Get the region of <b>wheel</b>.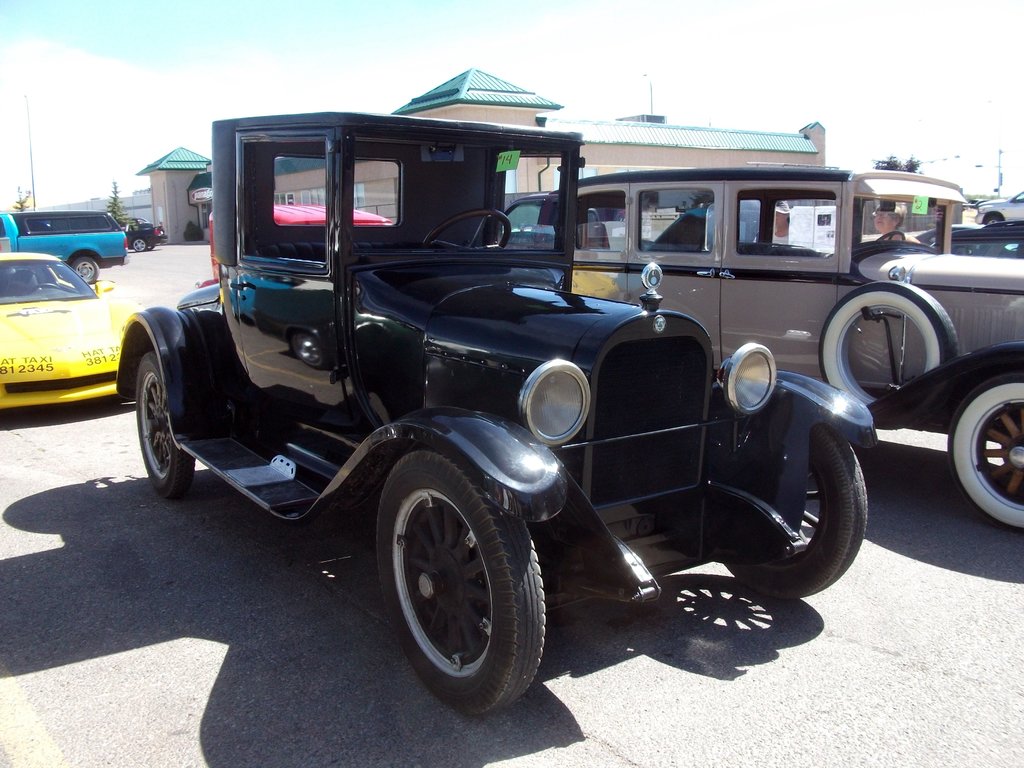
{"x1": 24, "y1": 283, "x2": 59, "y2": 295}.
